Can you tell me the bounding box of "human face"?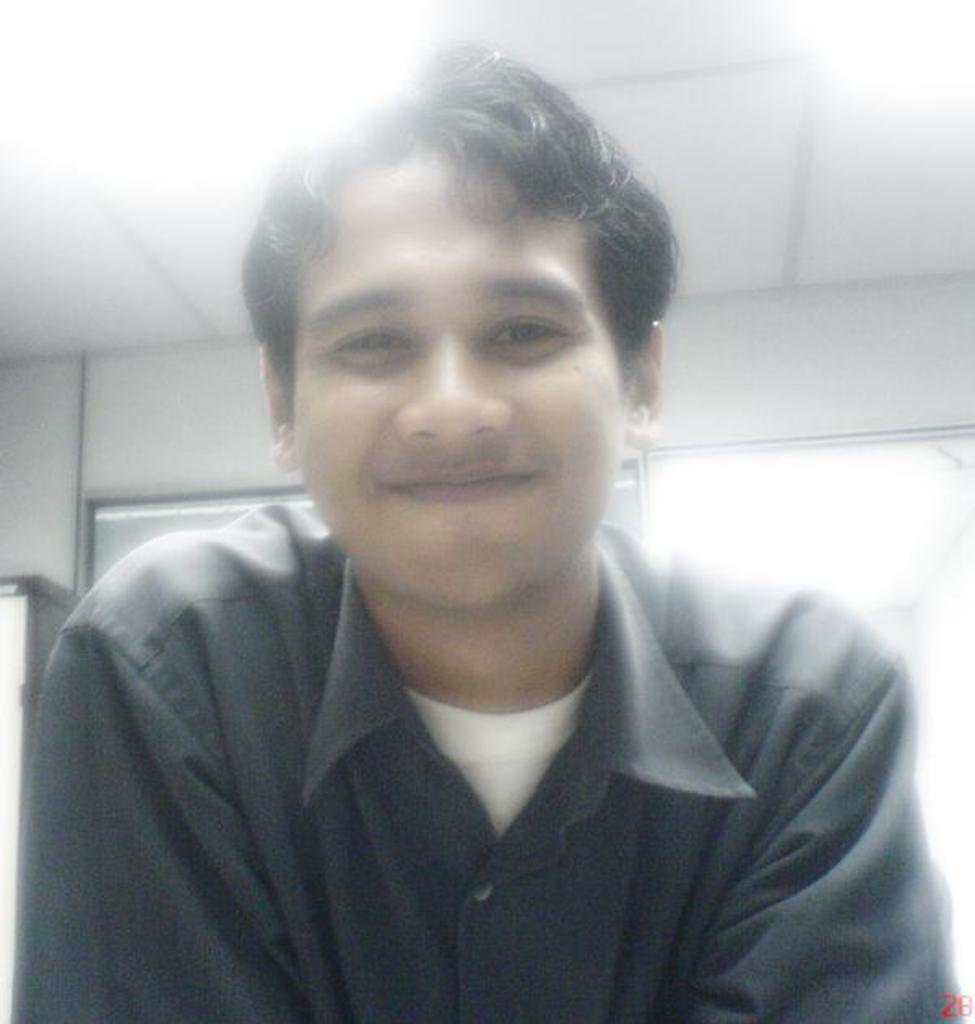
select_region(291, 153, 622, 603).
